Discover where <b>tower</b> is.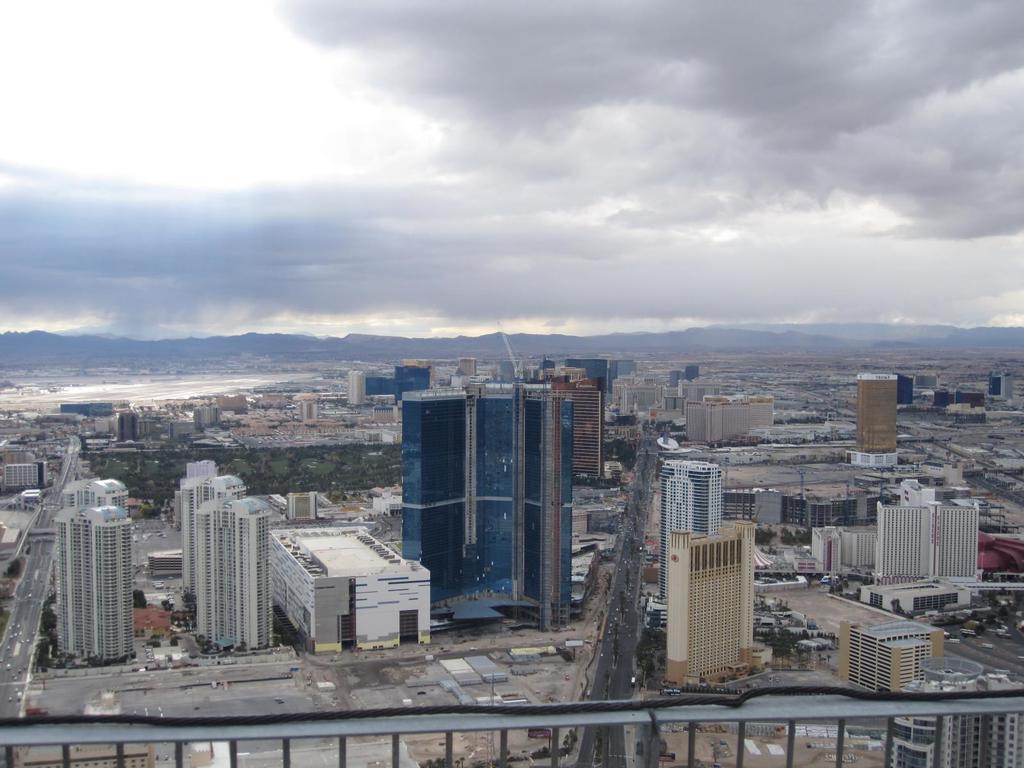
Discovered at detection(929, 503, 985, 580).
